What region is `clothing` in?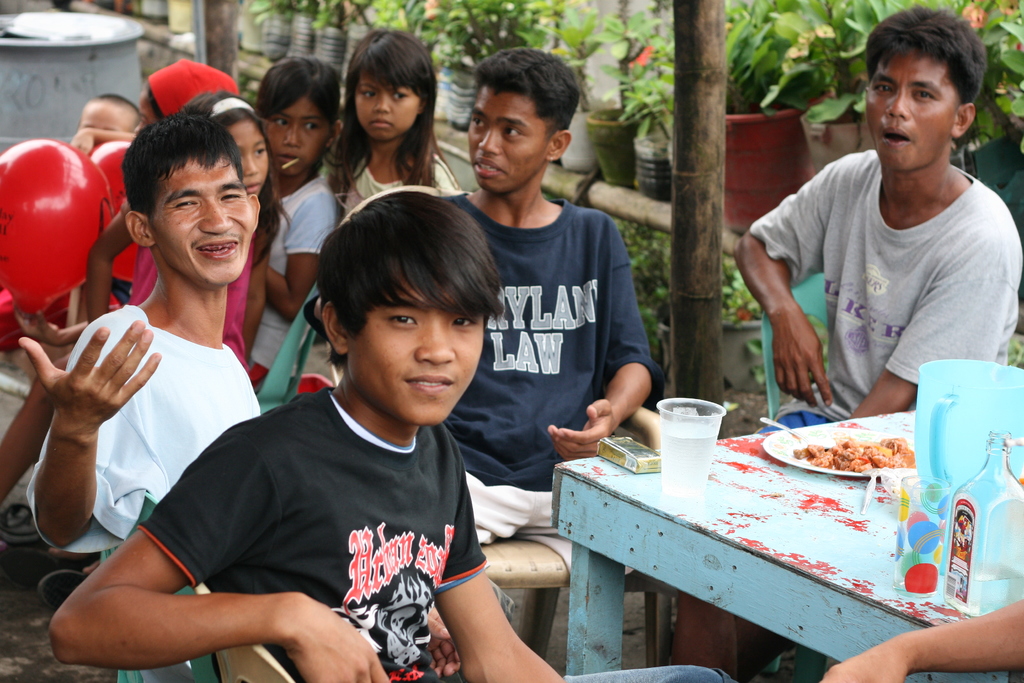
[130,381,735,682].
